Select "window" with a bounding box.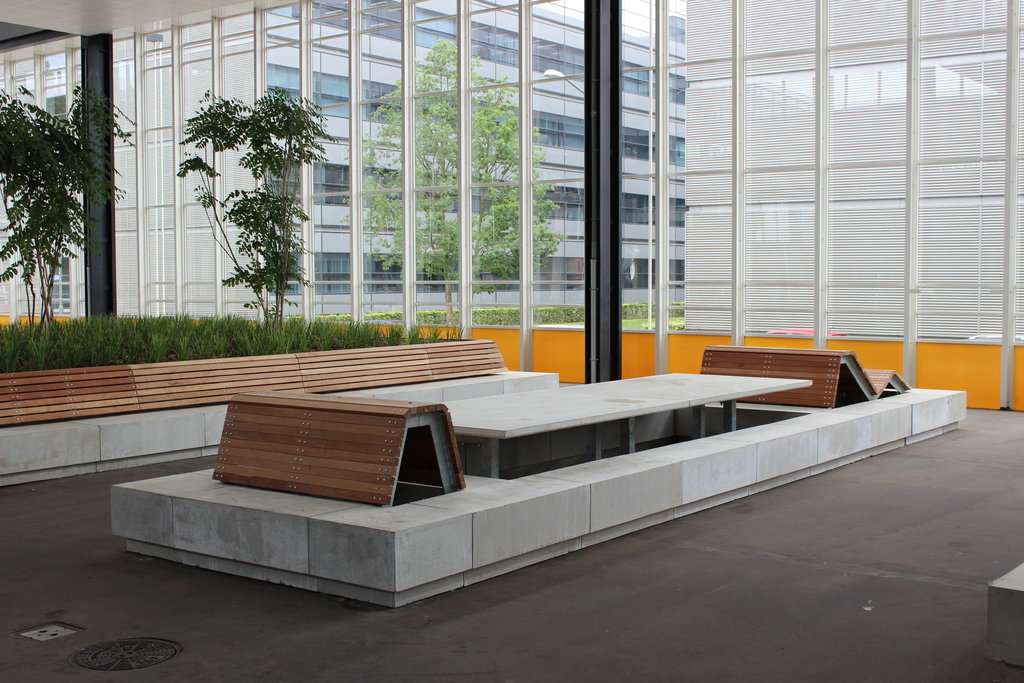
rect(470, 20, 519, 65).
